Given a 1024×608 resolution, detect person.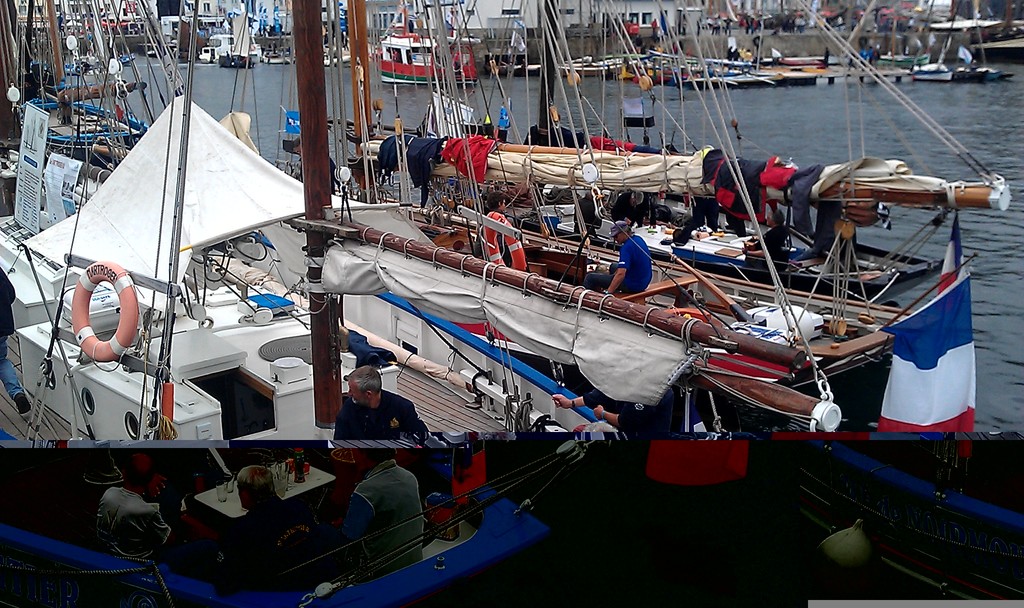
x1=0 y1=264 x2=30 y2=415.
